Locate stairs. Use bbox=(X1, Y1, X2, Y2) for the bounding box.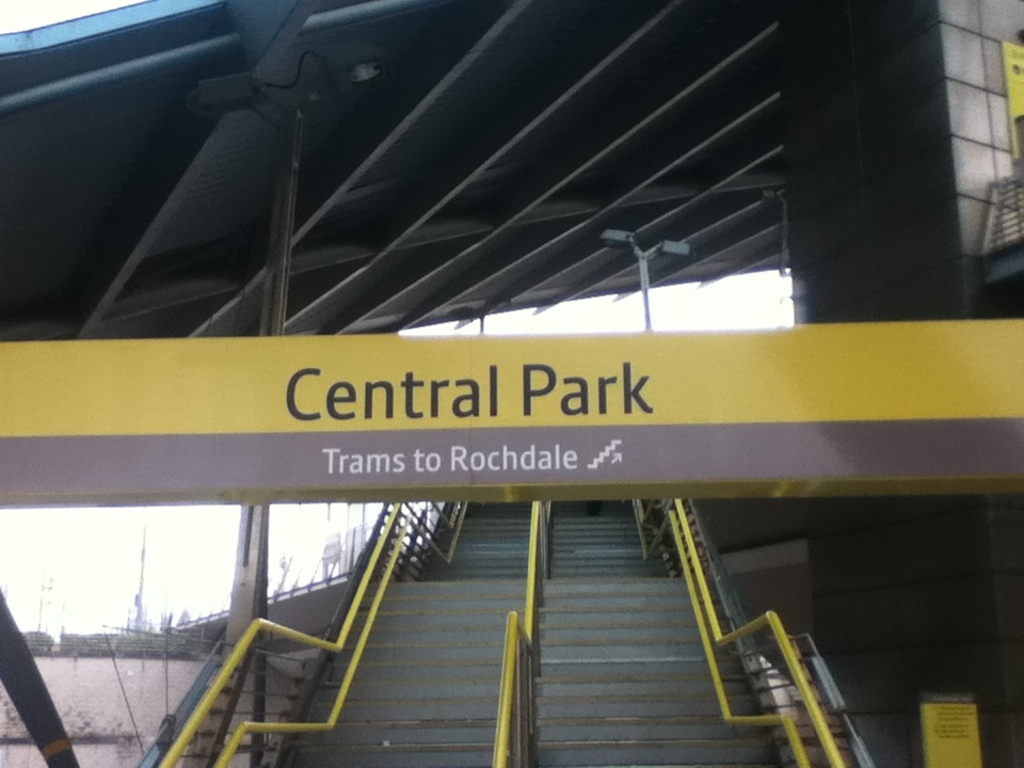
bbox=(532, 513, 775, 767).
